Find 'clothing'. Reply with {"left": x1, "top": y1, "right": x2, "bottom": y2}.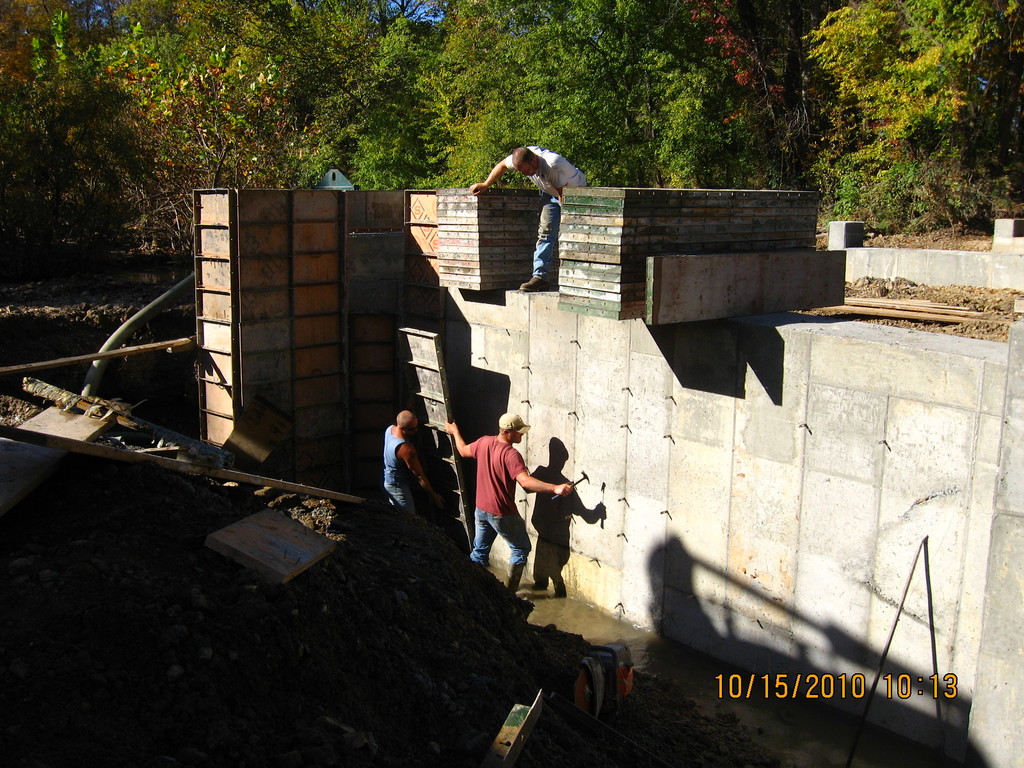
{"left": 504, "top": 152, "right": 600, "bottom": 273}.
